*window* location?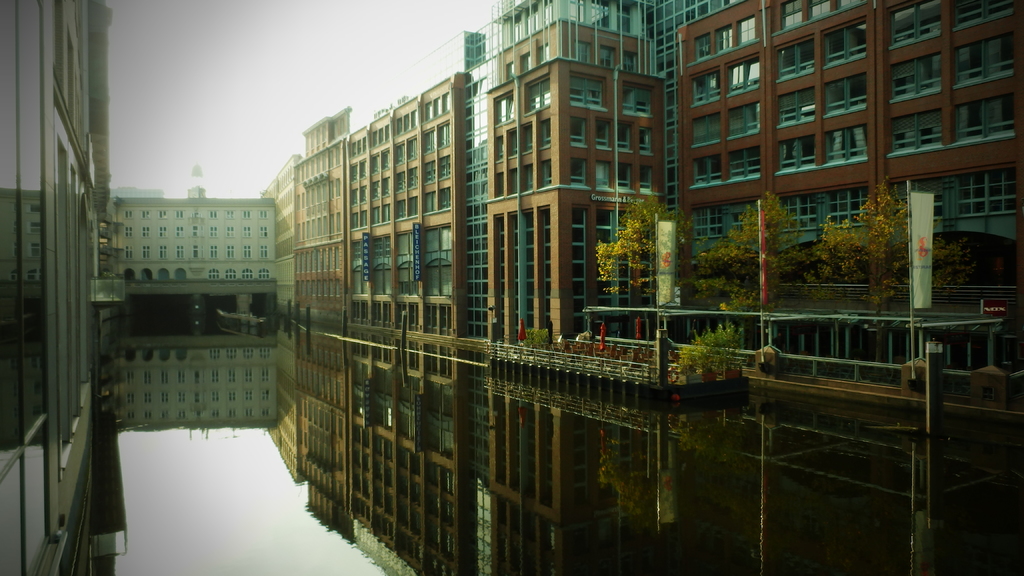
Rect(778, 133, 814, 168)
